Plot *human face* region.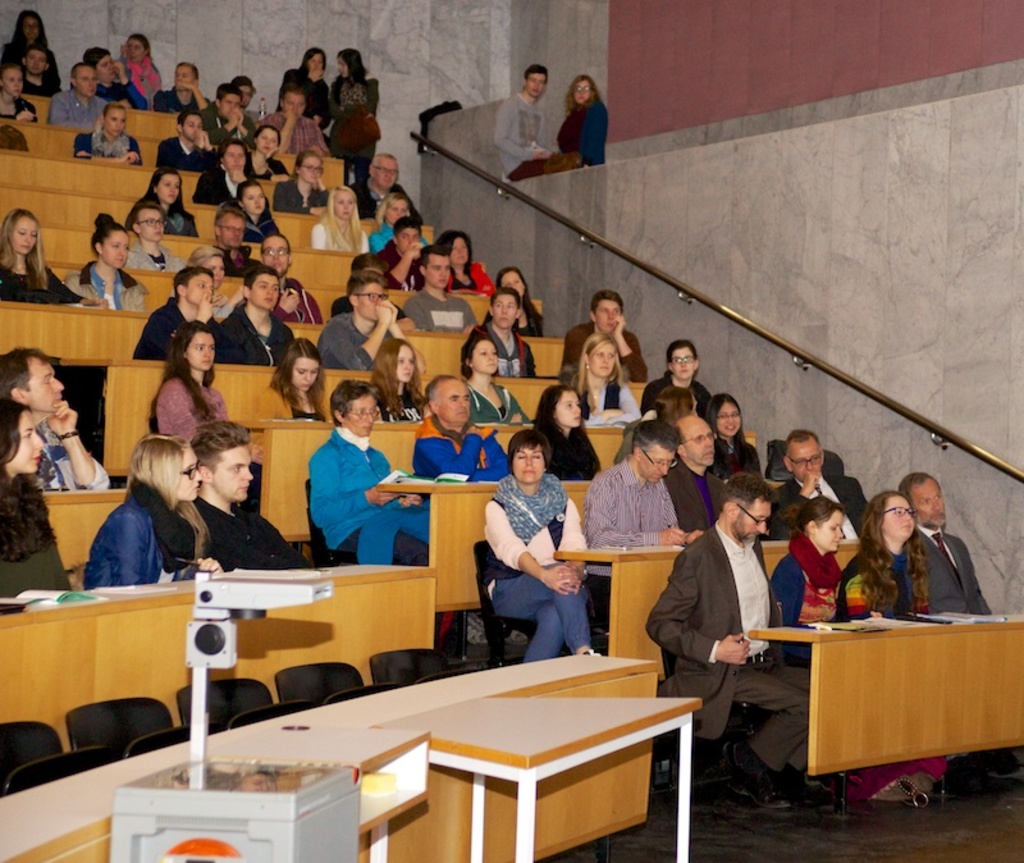
Plotted at region(919, 472, 946, 522).
